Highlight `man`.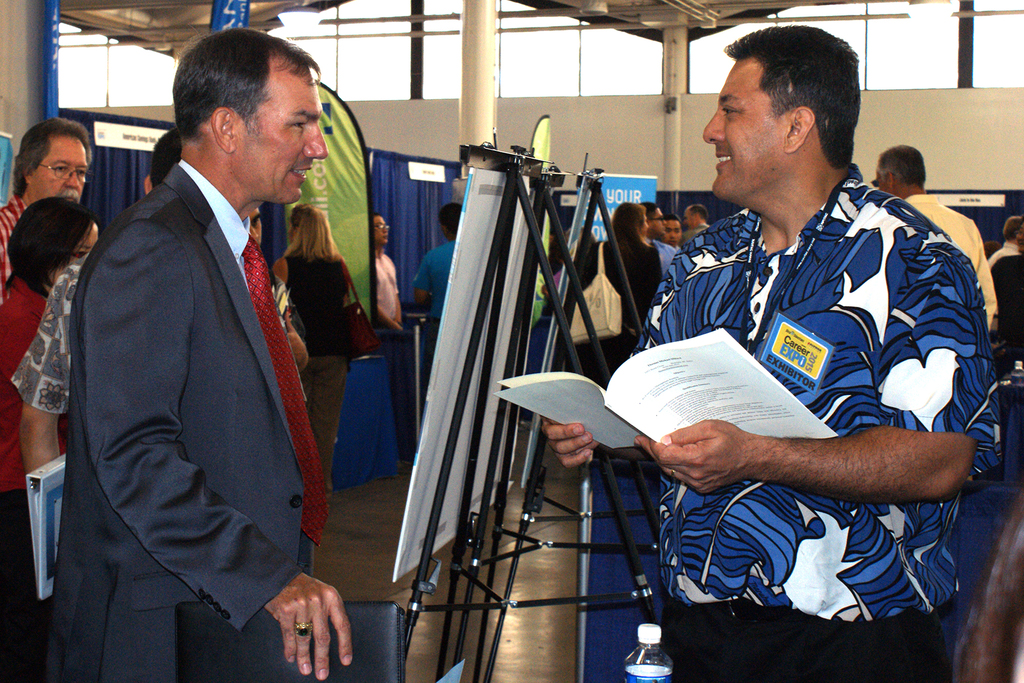
Highlighted region: 407/195/469/330.
